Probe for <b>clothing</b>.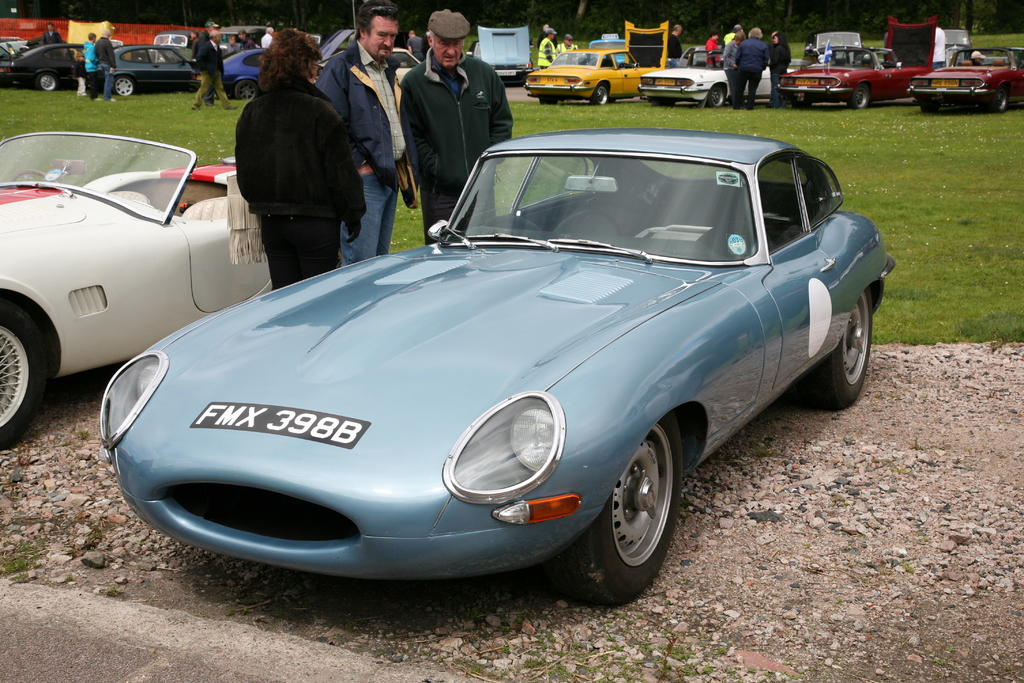
Probe result: locate(399, 53, 512, 250).
